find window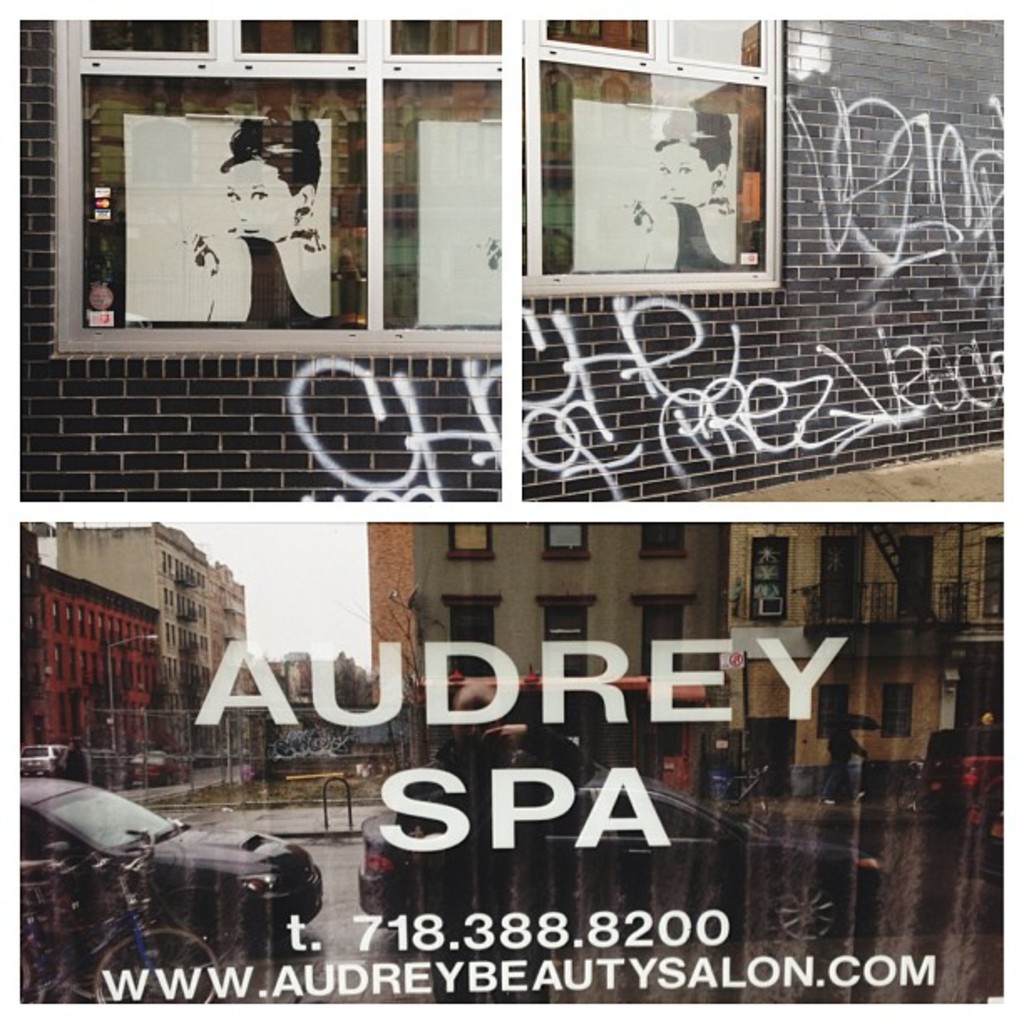
box(750, 534, 791, 622)
